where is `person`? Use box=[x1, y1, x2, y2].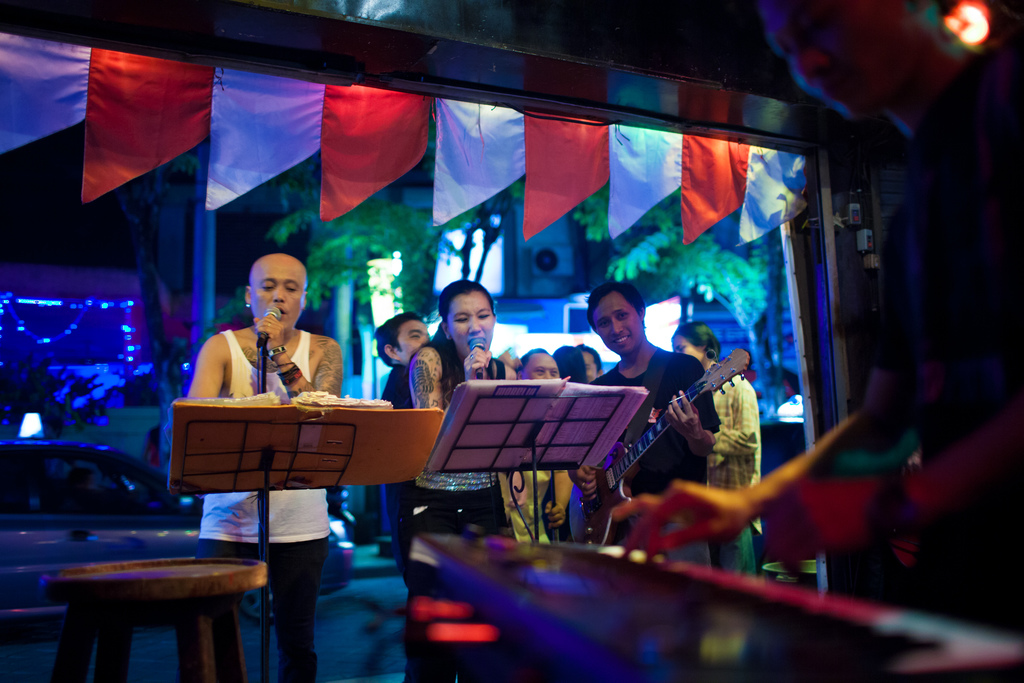
box=[672, 318, 763, 582].
